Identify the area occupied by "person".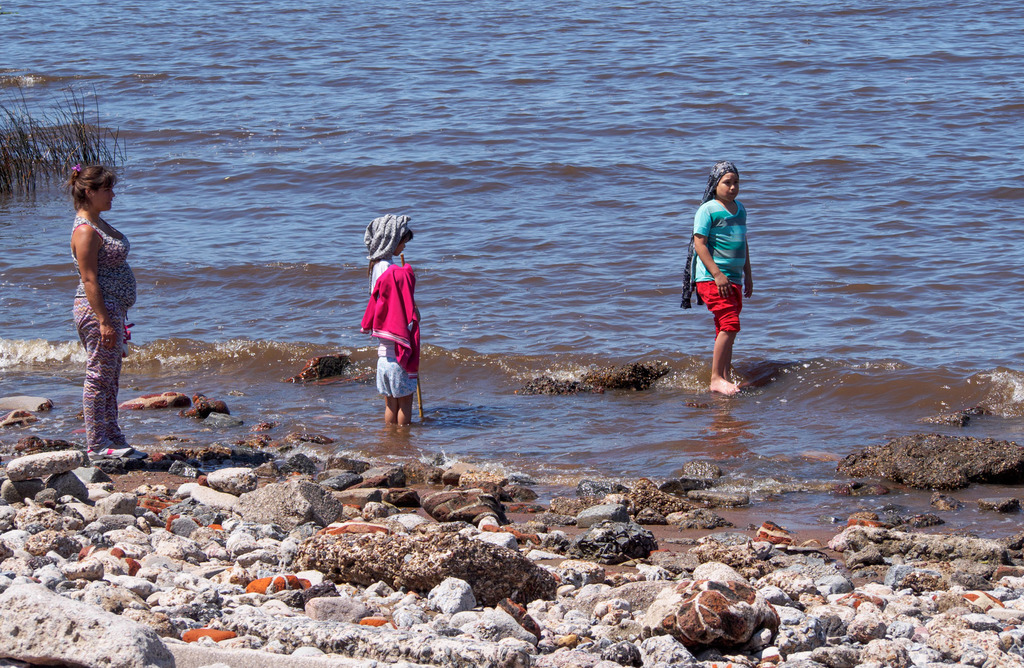
Area: crop(63, 164, 136, 458).
